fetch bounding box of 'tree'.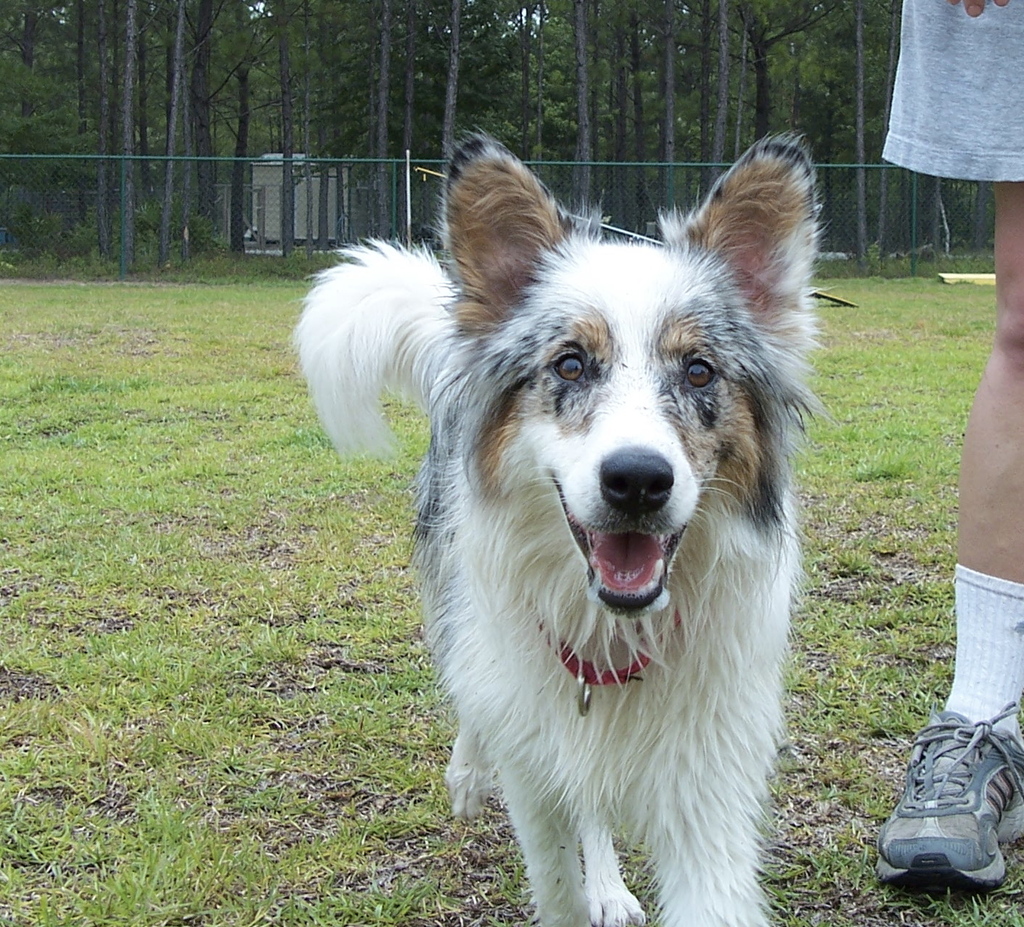
Bbox: select_region(708, 0, 734, 183).
